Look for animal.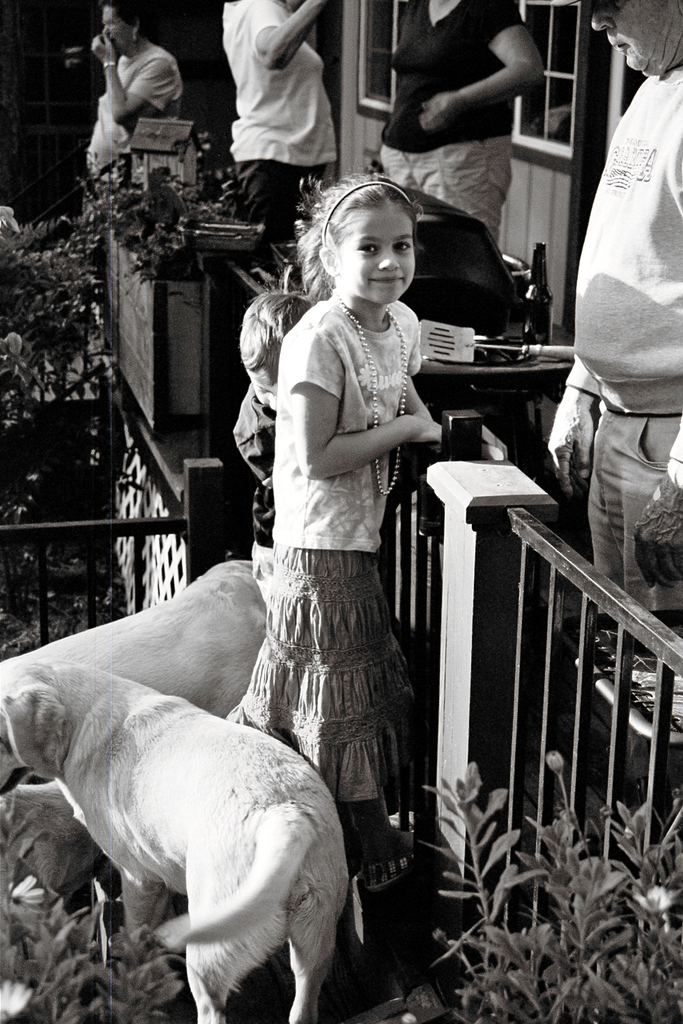
Found: box(0, 655, 351, 1023).
